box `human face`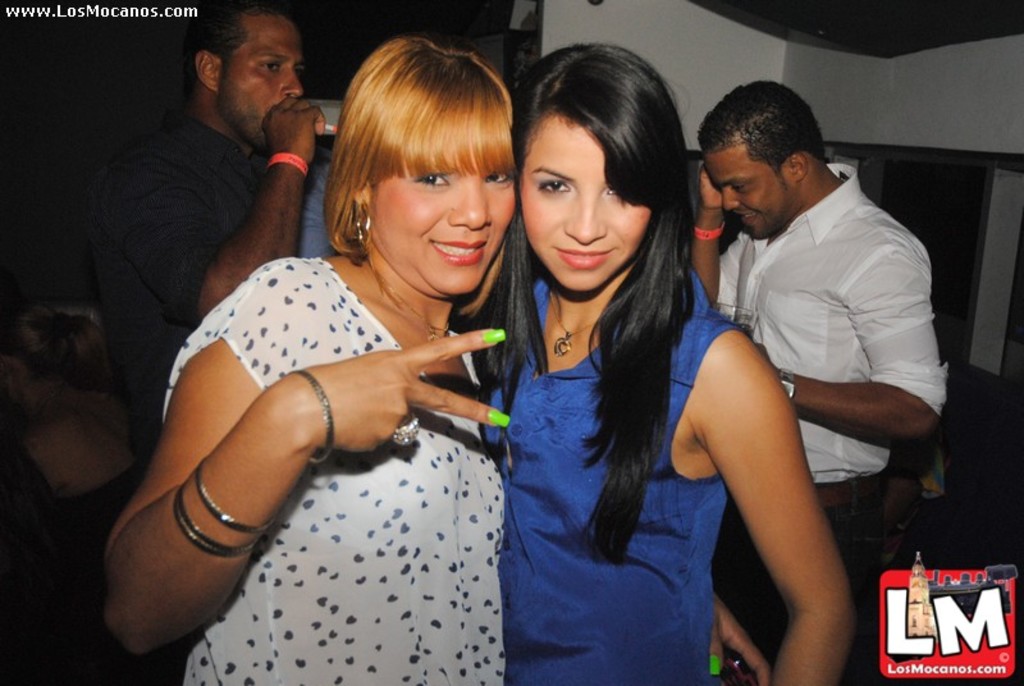
<region>216, 12, 303, 156</region>
